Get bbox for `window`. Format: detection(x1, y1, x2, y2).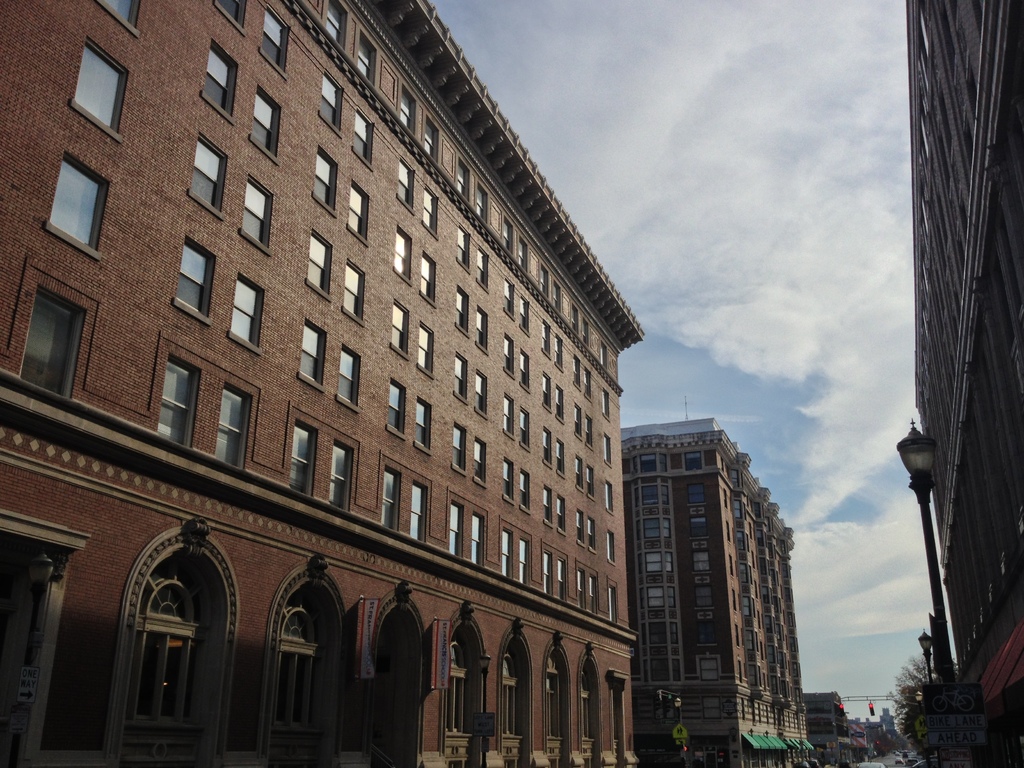
detection(336, 339, 364, 409).
